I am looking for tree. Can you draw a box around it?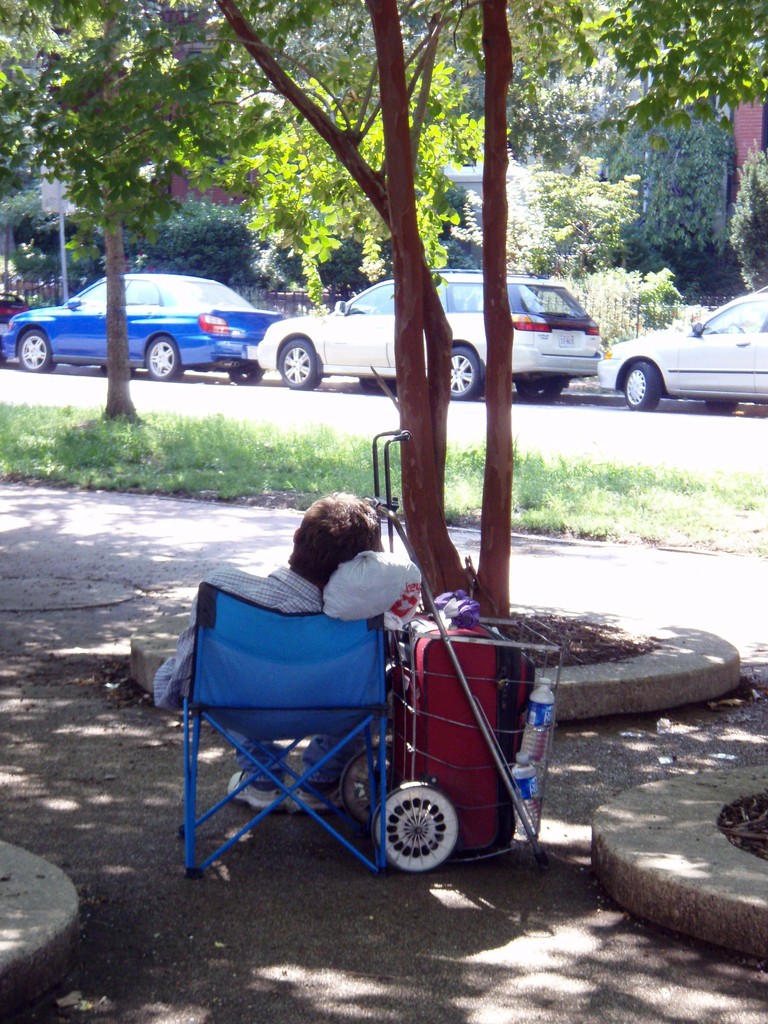
Sure, the bounding box is l=33, t=36, r=197, b=414.
